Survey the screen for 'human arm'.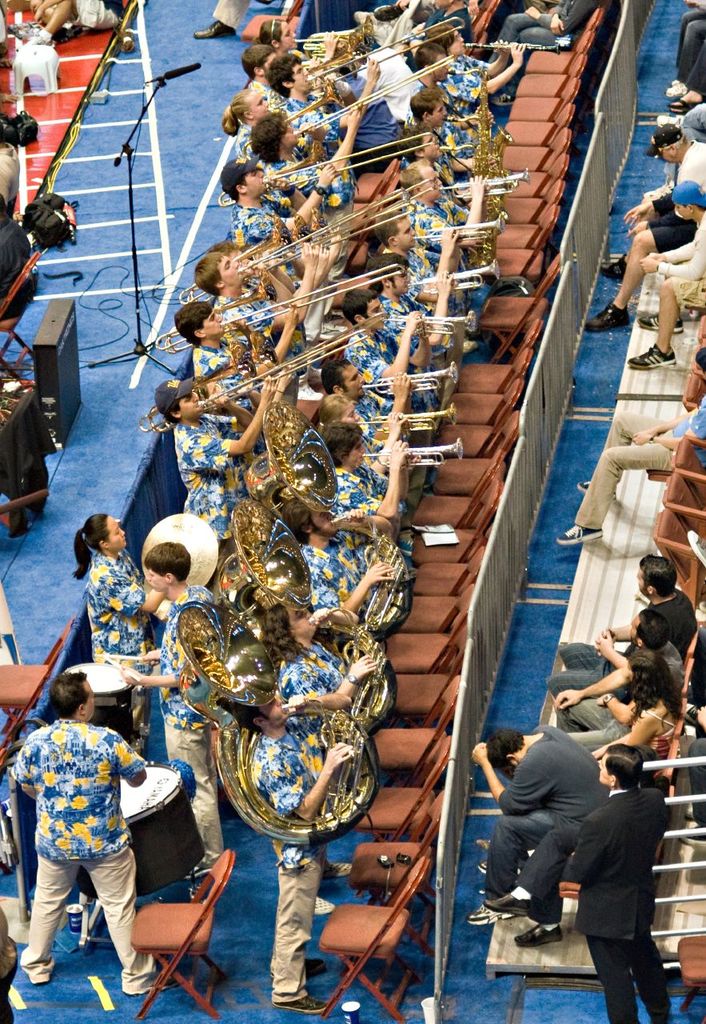
Survey found: {"x1": 595, "y1": 687, "x2": 637, "y2": 724}.
